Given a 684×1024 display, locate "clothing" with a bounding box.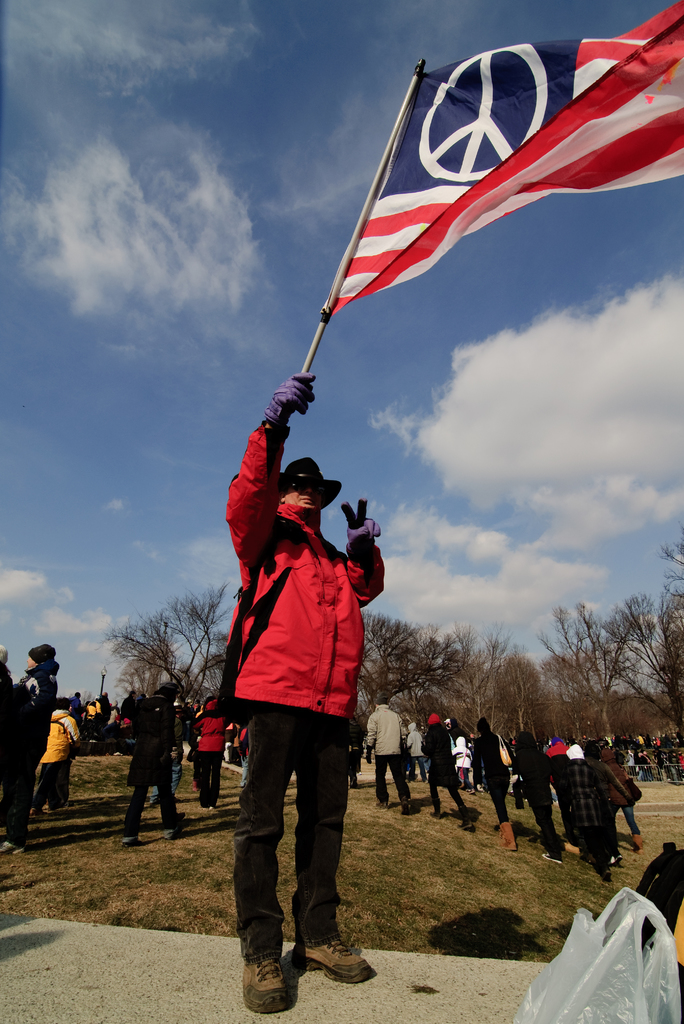
Located: 411, 717, 463, 810.
